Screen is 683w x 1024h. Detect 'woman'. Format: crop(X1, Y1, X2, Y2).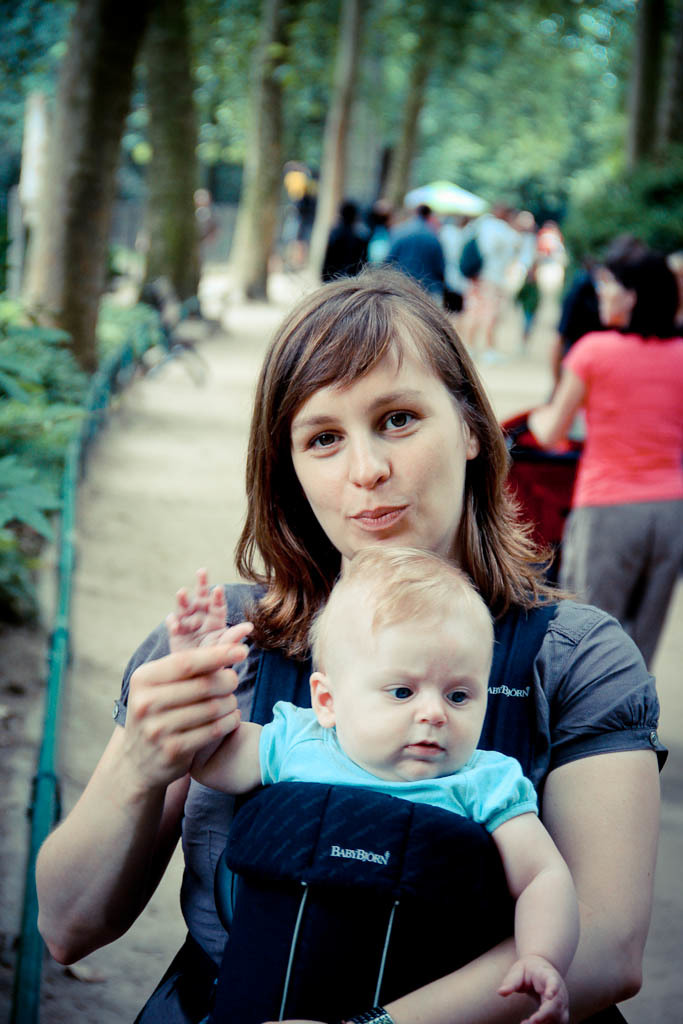
crop(32, 257, 682, 1023).
